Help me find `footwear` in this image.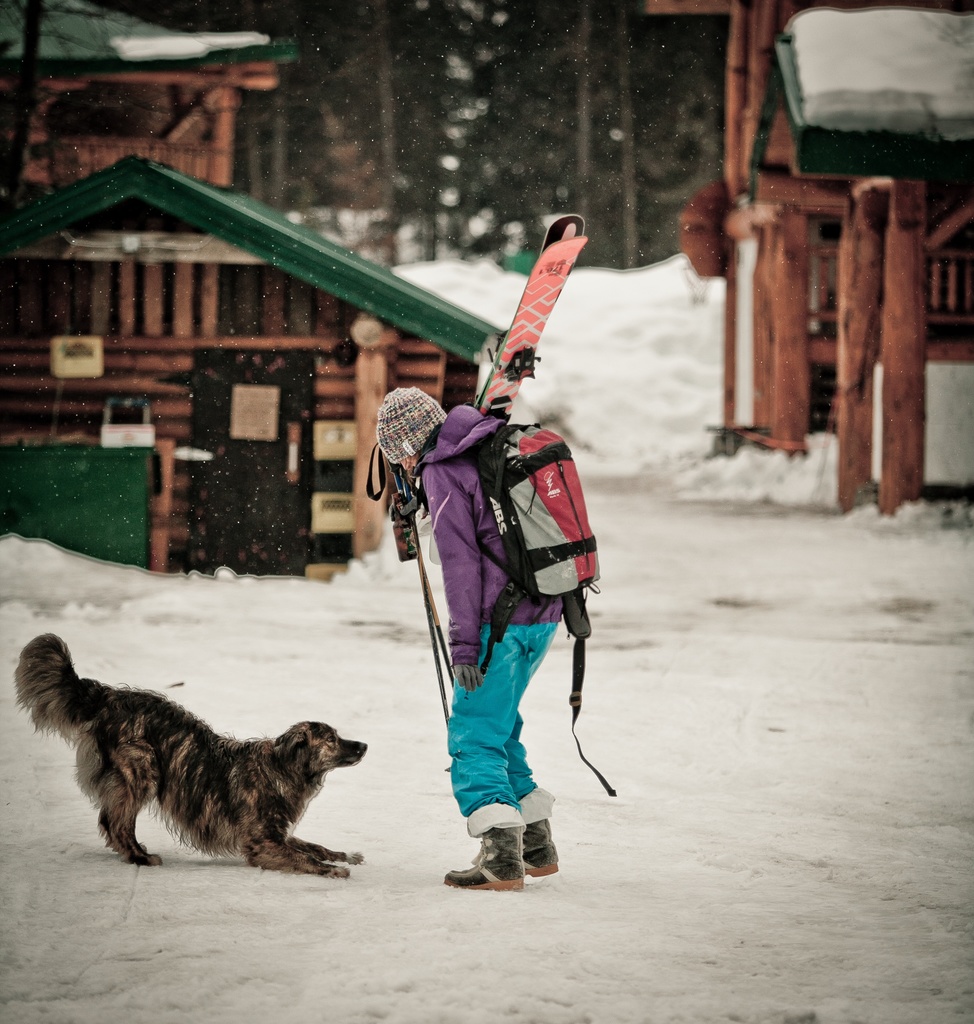
Found it: (x1=443, y1=814, x2=524, y2=889).
